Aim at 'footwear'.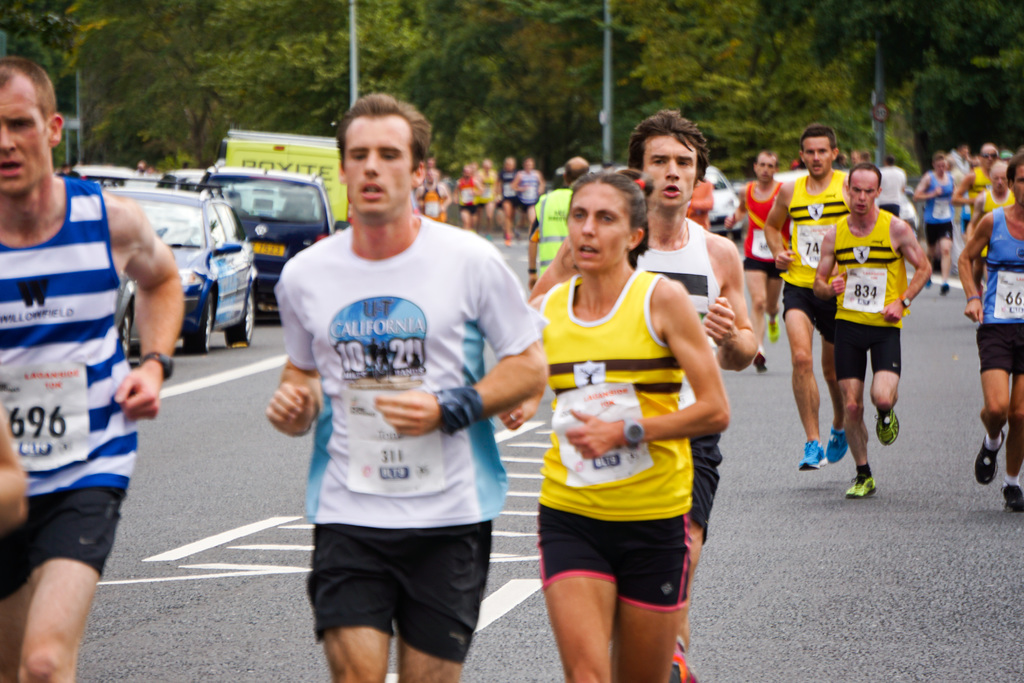
Aimed at (845, 472, 877, 499).
